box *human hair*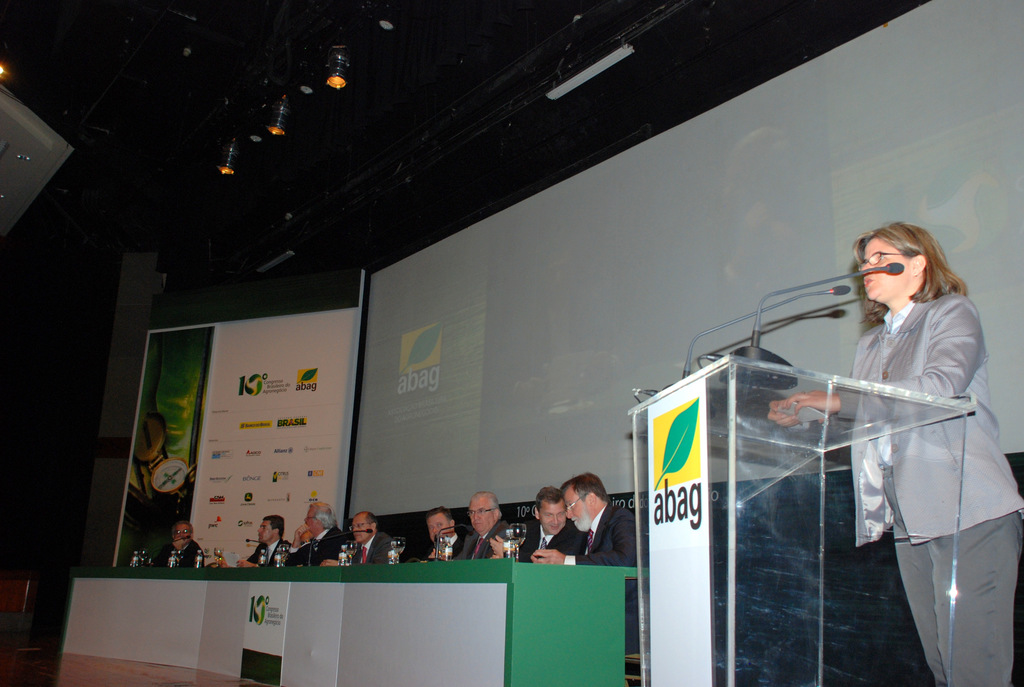
[169, 523, 195, 541]
